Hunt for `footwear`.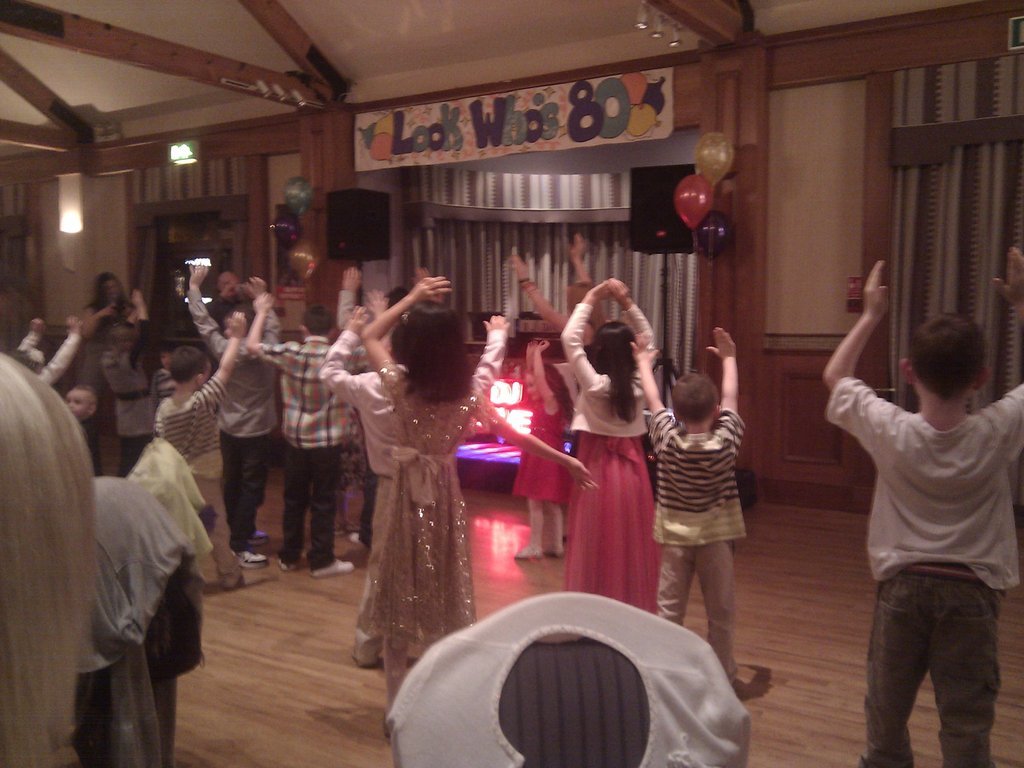
Hunted down at l=540, t=542, r=563, b=556.
